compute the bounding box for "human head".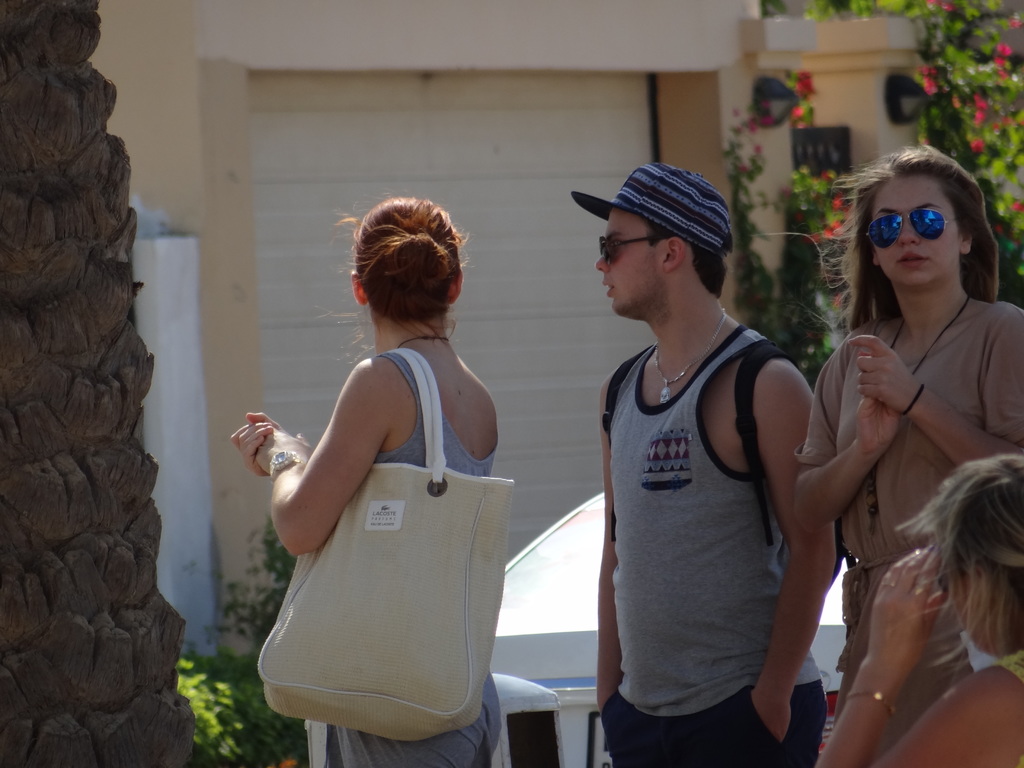
833/140/1001/291.
